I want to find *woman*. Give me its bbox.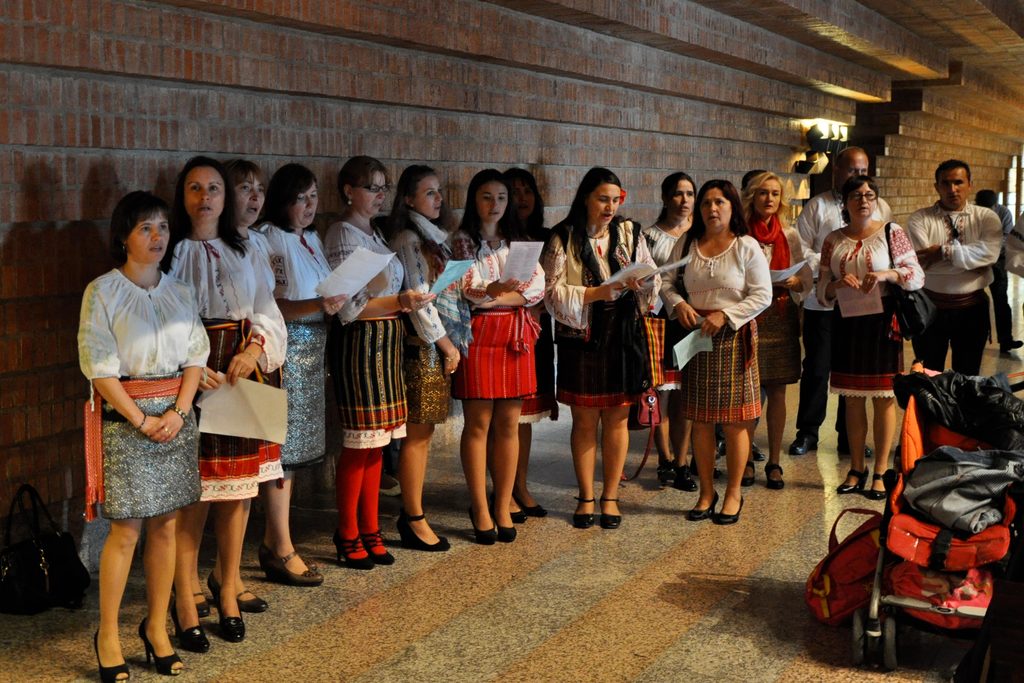
[637,173,708,498].
